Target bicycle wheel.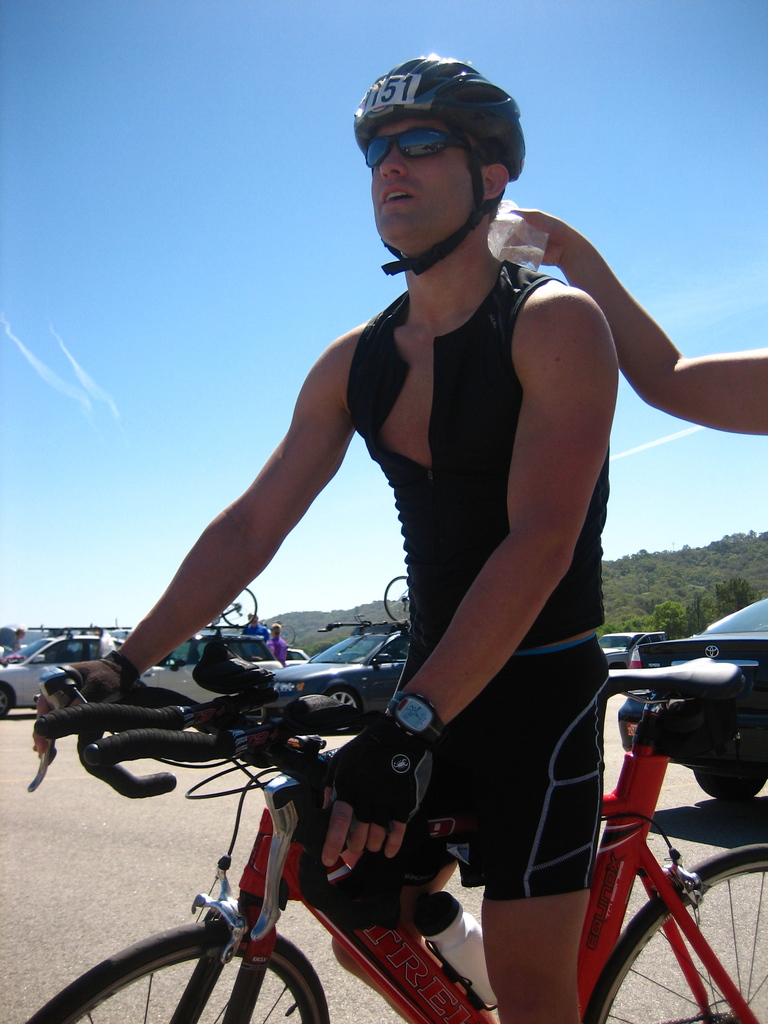
Target region: 23 917 338 1023.
